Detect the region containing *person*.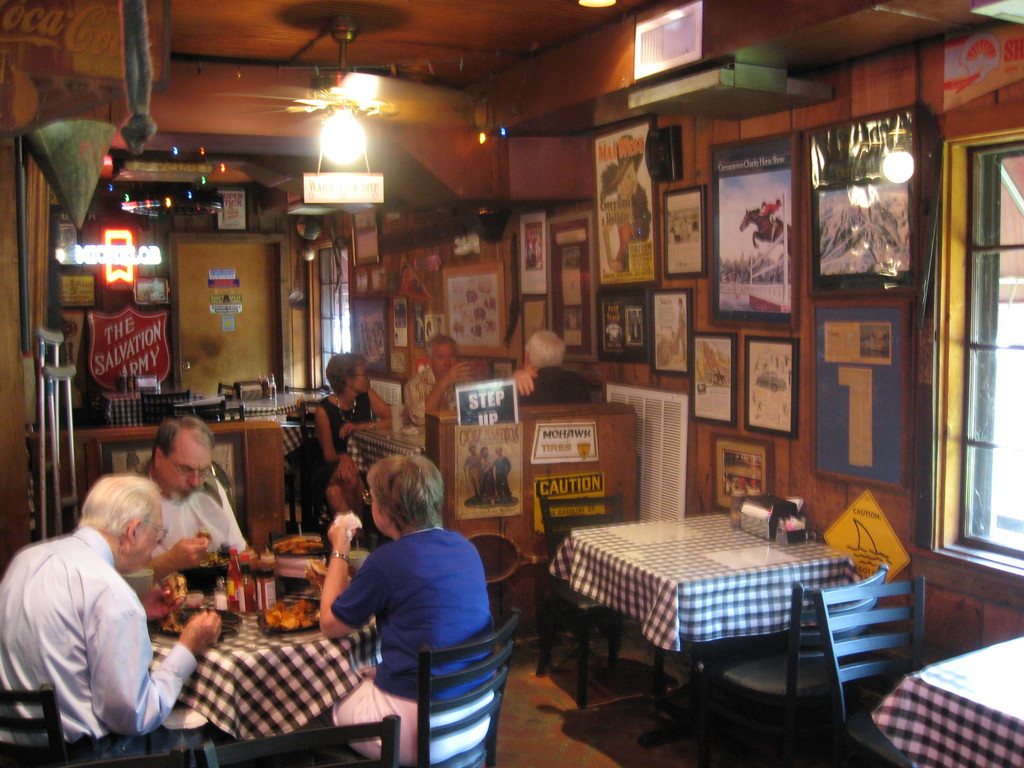
310:355:394:540.
